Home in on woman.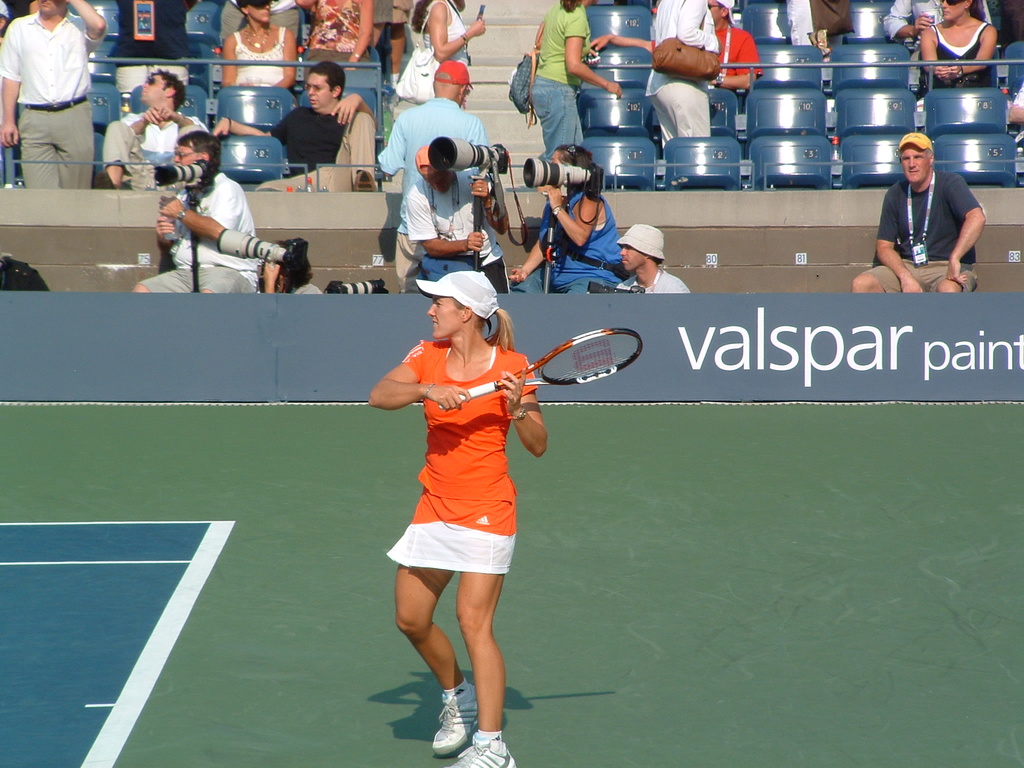
Homed in at bbox=(509, 145, 622, 296).
